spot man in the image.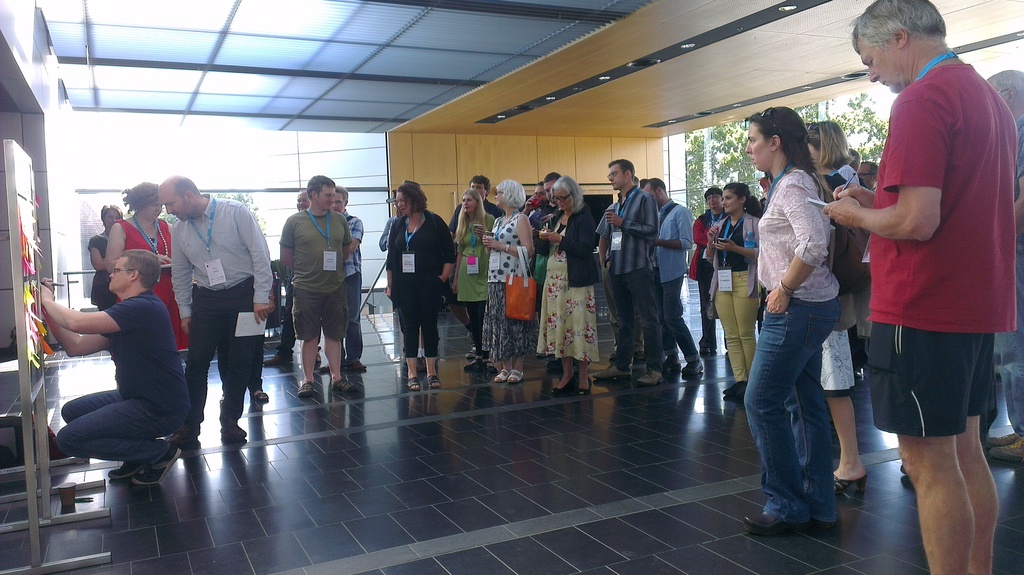
man found at <box>641,174,703,377</box>.
